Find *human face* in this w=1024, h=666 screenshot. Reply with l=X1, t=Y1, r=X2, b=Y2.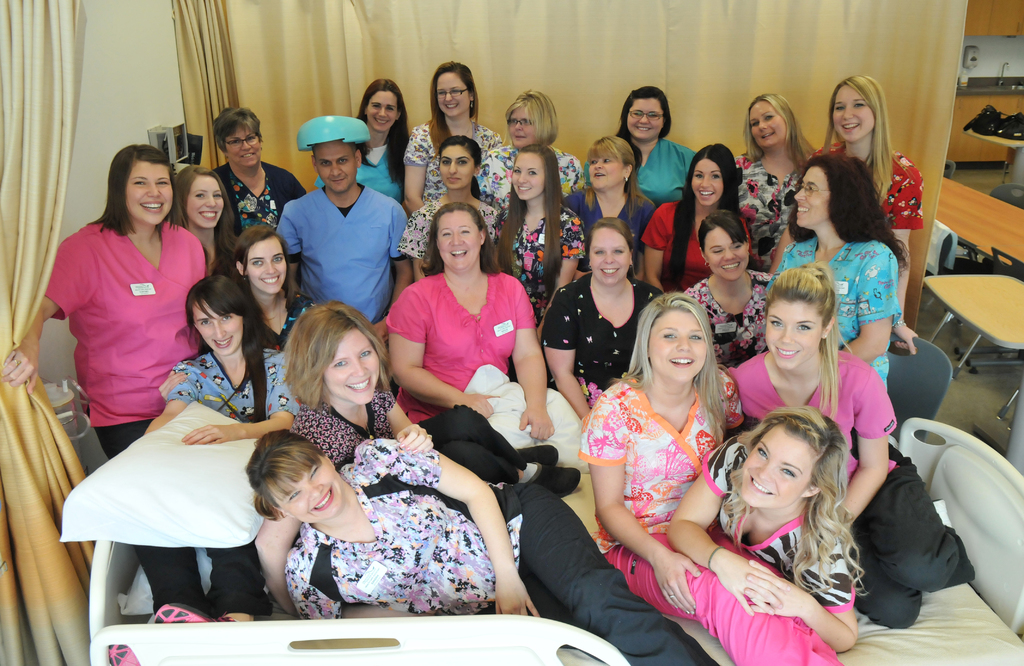
l=245, t=232, r=288, b=295.
